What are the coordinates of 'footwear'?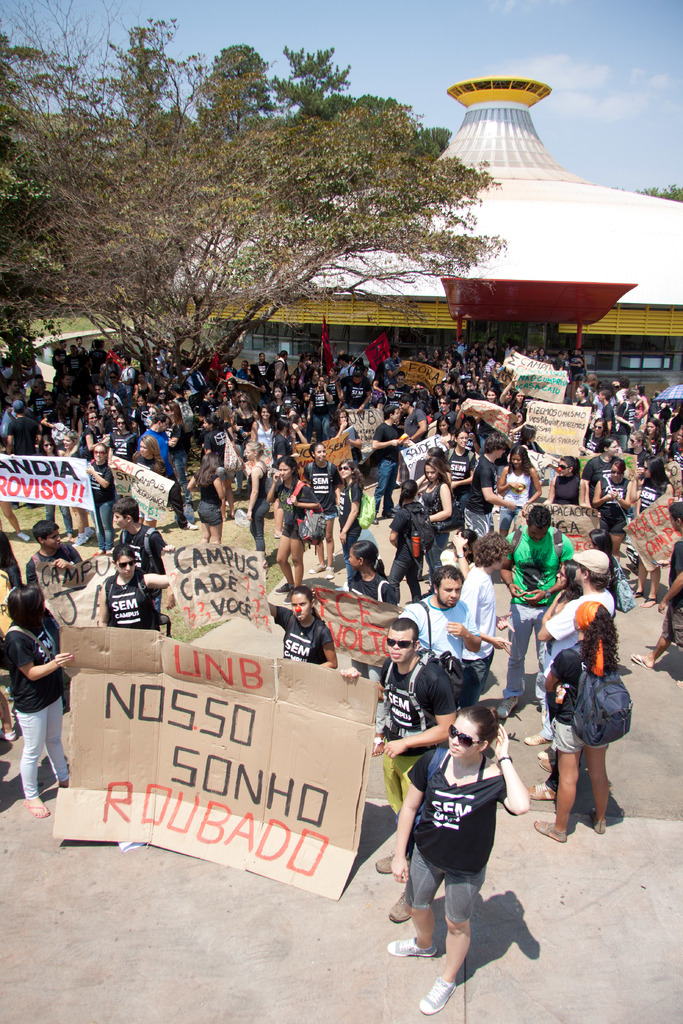
x1=308, y1=563, x2=324, y2=572.
